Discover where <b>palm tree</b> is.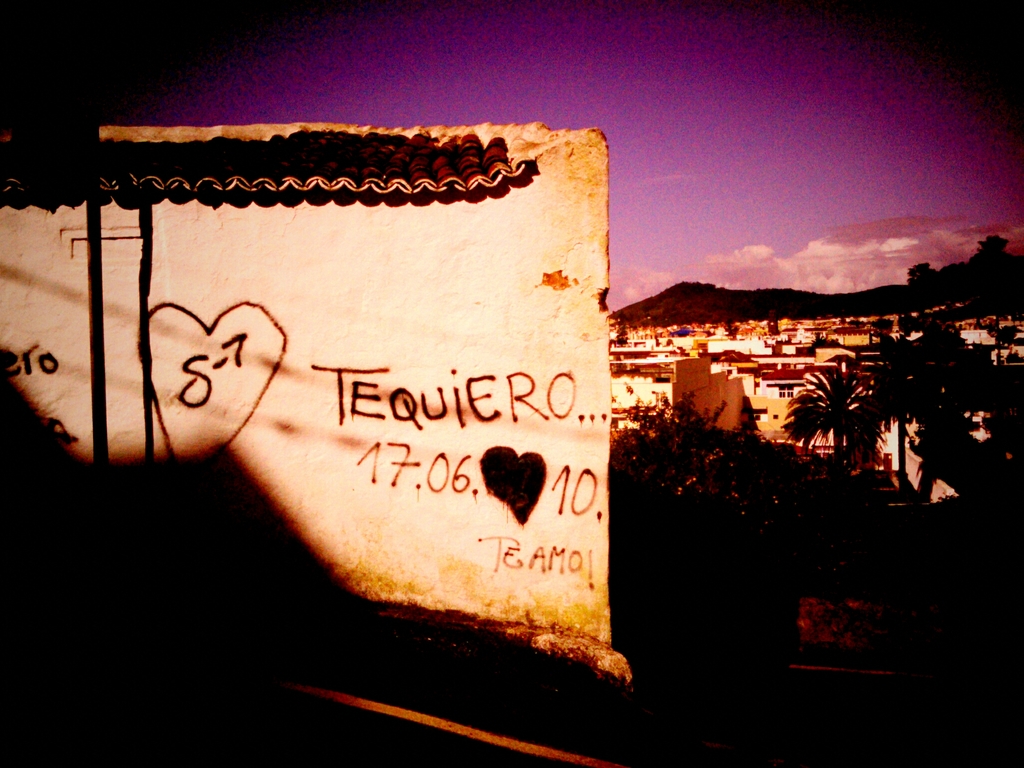
Discovered at {"x1": 638, "y1": 397, "x2": 715, "y2": 488}.
